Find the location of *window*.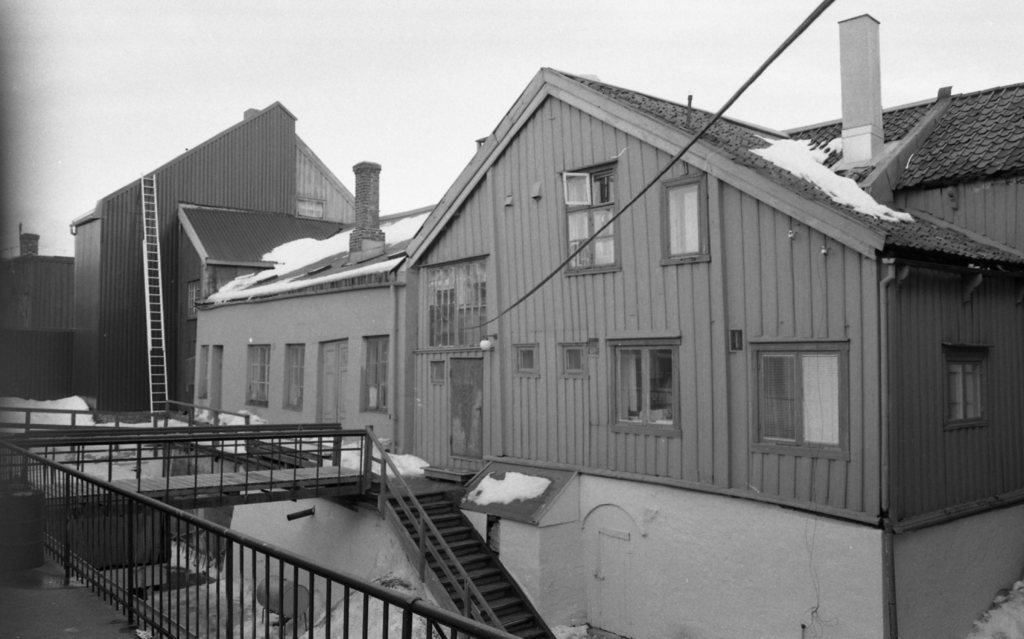
Location: detection(655, 172, 708, 260).
